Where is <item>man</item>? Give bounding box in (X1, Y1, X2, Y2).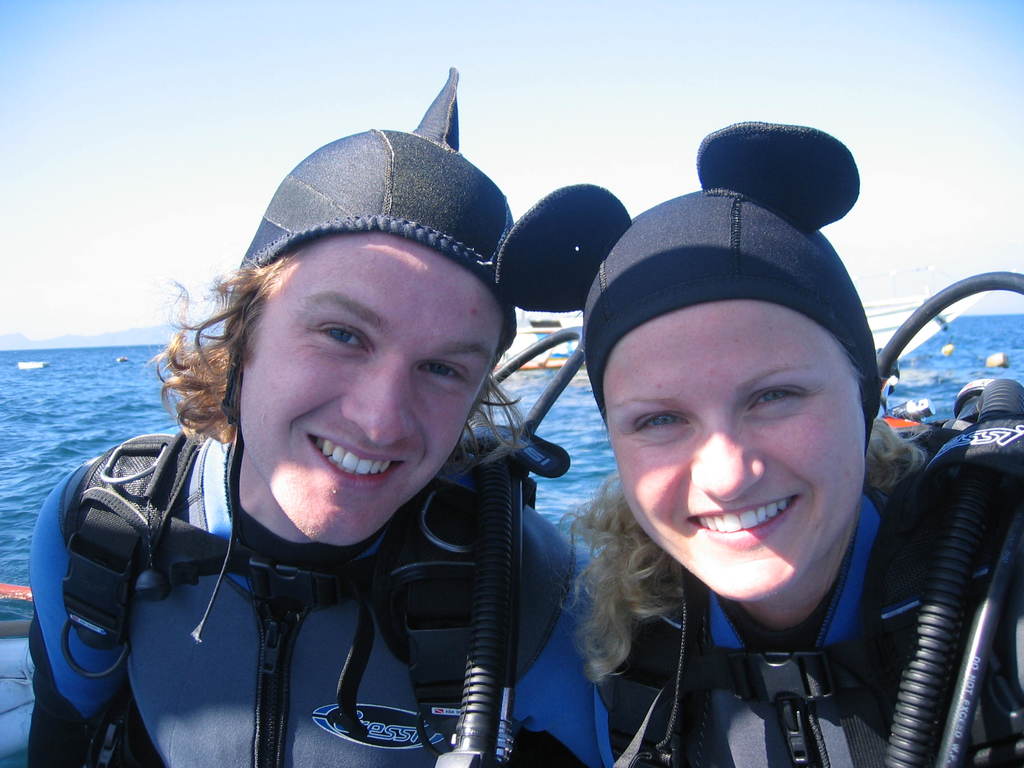
(28, 67, 605, 767).
